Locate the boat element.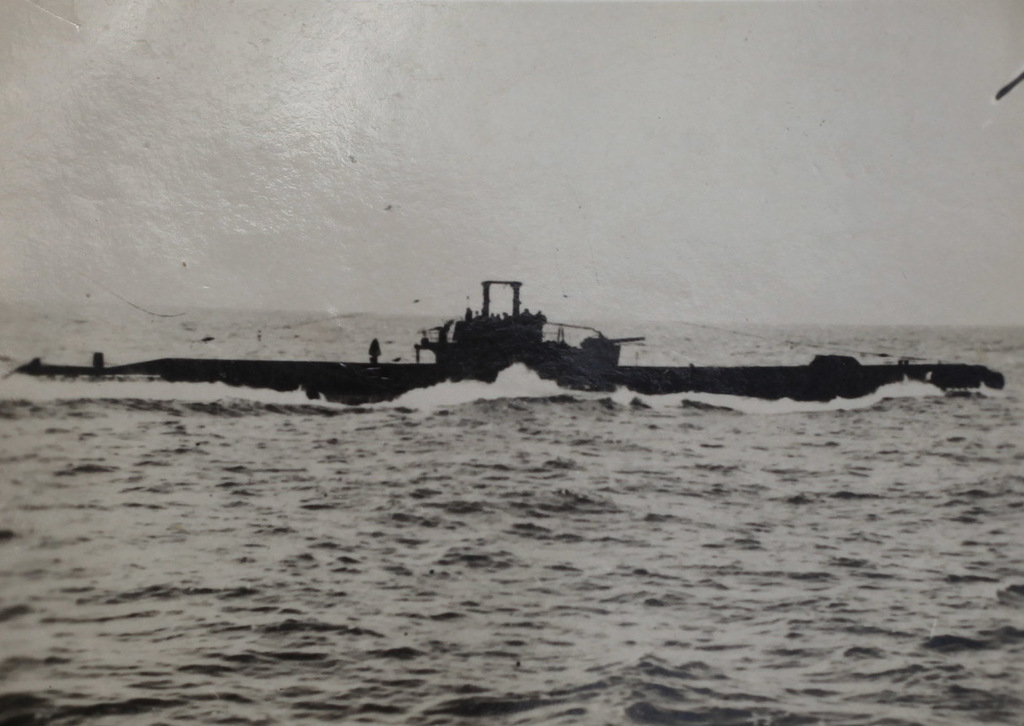
Element bbox: locate(14, 278, 1011, 399).
